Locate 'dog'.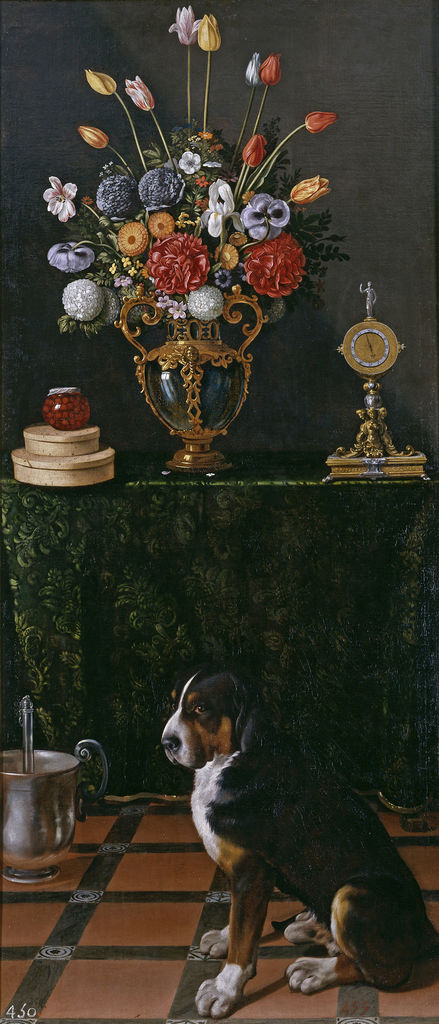
Bounding box: l=154, t=669, r=438, b=1020.
